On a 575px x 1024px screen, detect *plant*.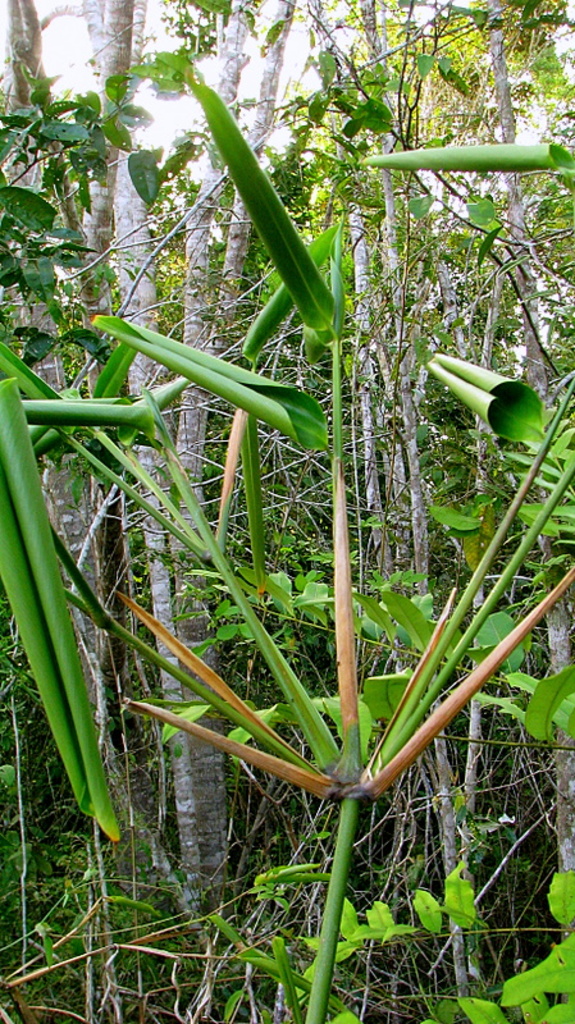
x1=15 y1=0 x2=574 y2=1012.
